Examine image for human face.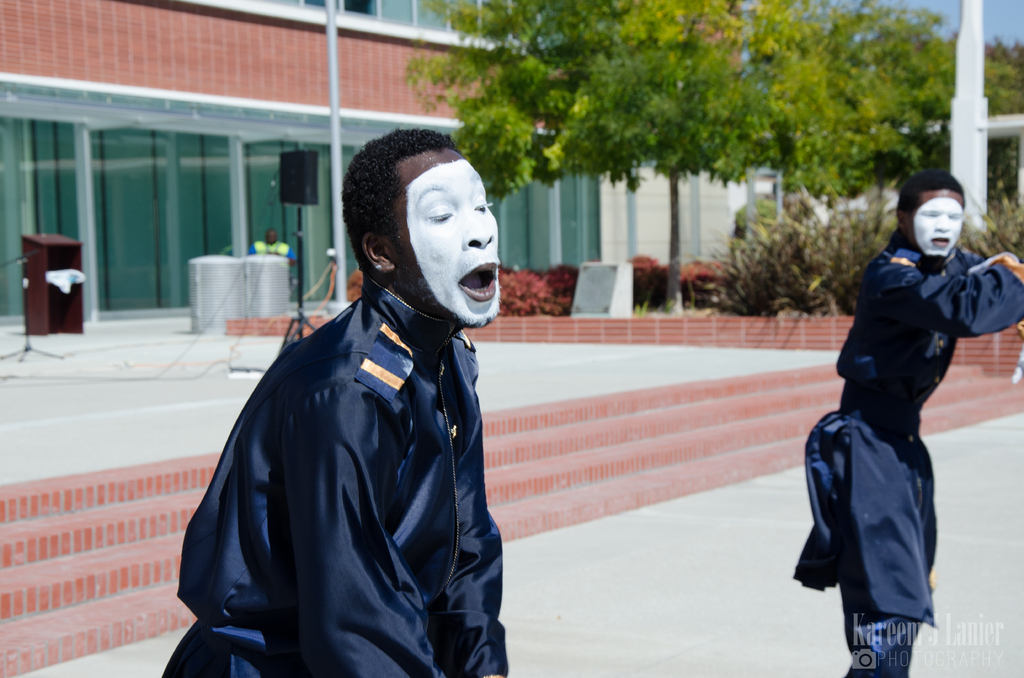
Examination result: 904, 191, 963, 266.
